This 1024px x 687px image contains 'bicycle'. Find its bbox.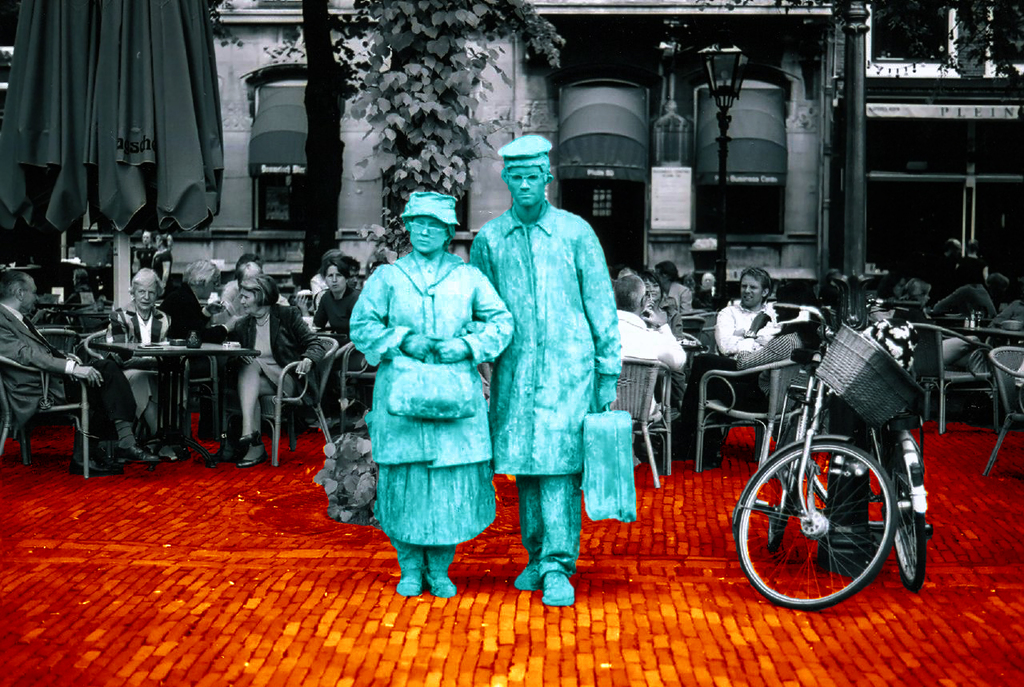
722 300 899 610.
